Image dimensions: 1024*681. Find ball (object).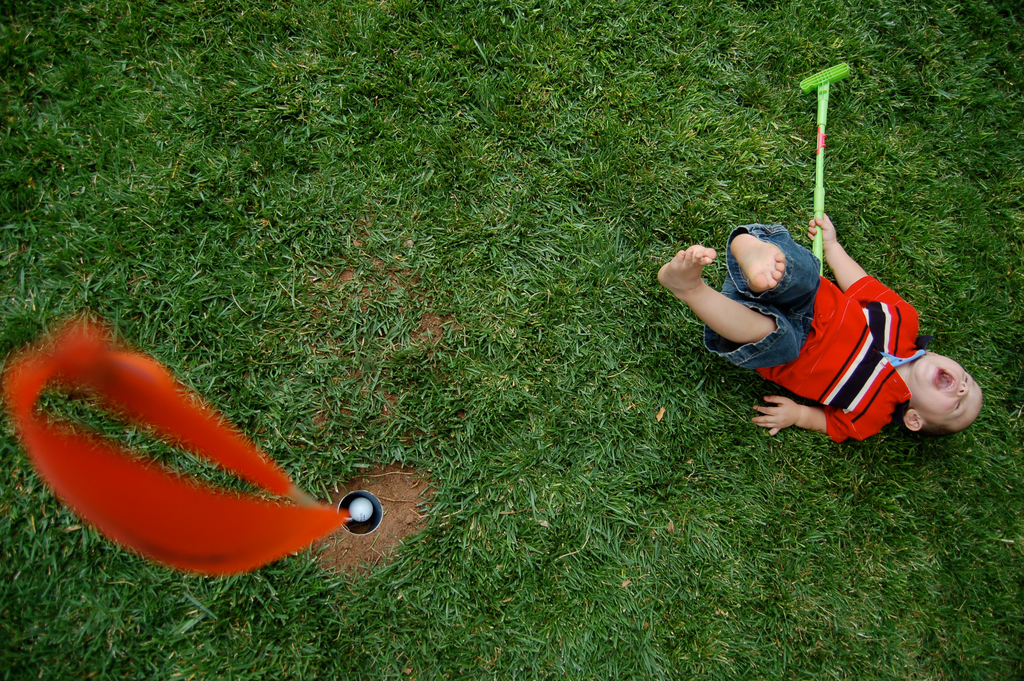
<region>351, 498, 374, 525</region>.
